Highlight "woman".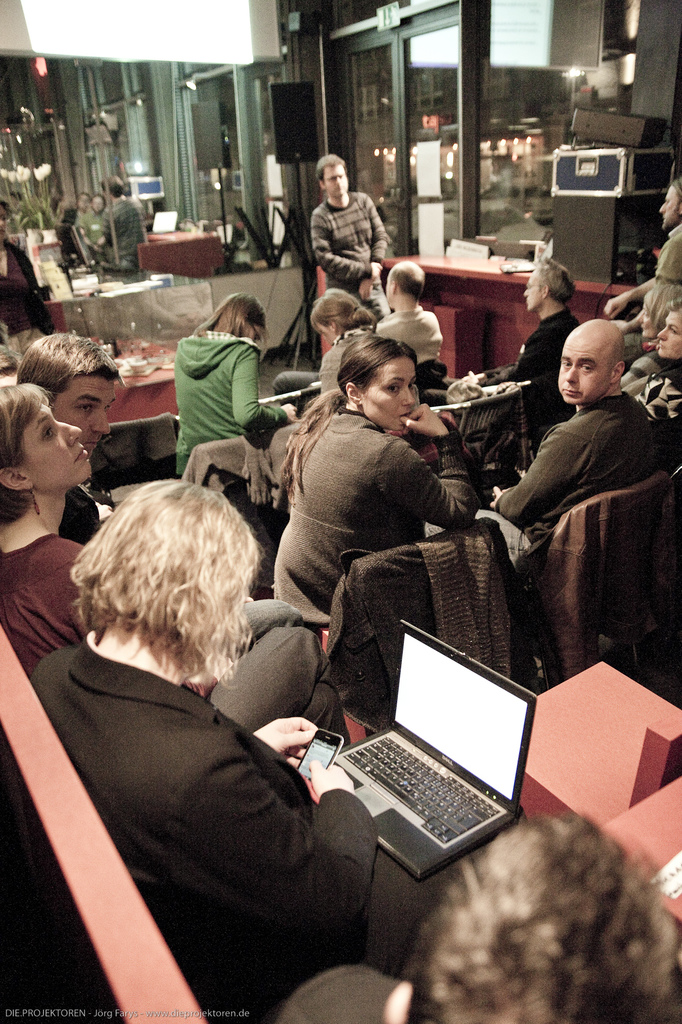
Highlighted region: [309, 287, 377, 394].
